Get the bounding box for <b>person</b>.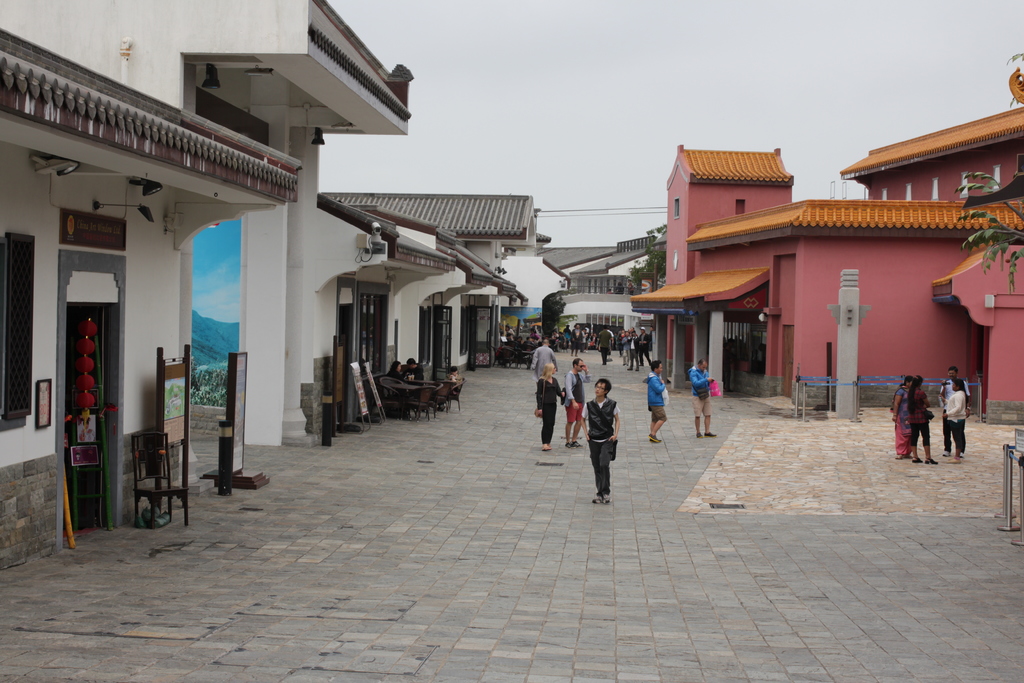
688,358,718,438.
